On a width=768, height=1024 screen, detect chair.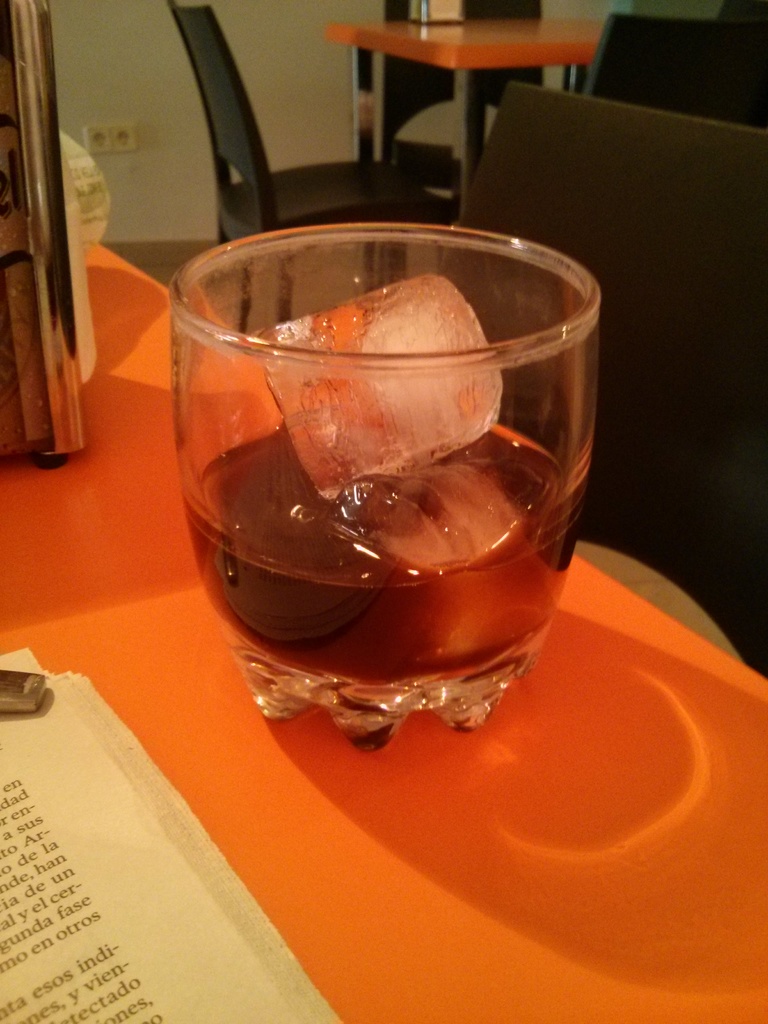
x1=163, y1=0, x2=446, y2=346.
